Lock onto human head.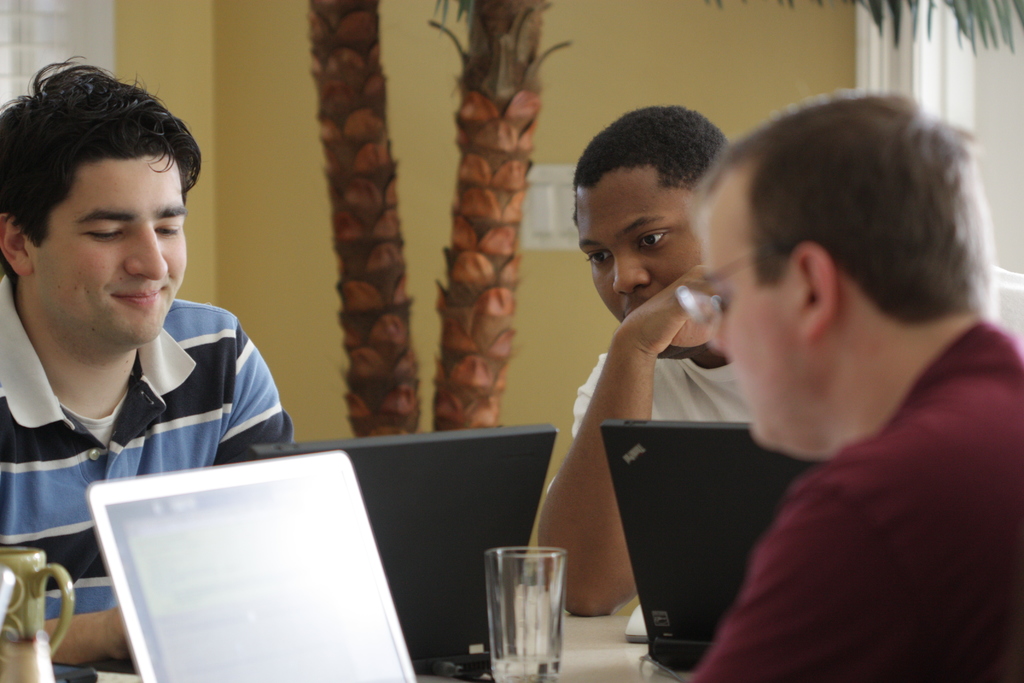
Locked: bbox(575, 104, 732, 356).
